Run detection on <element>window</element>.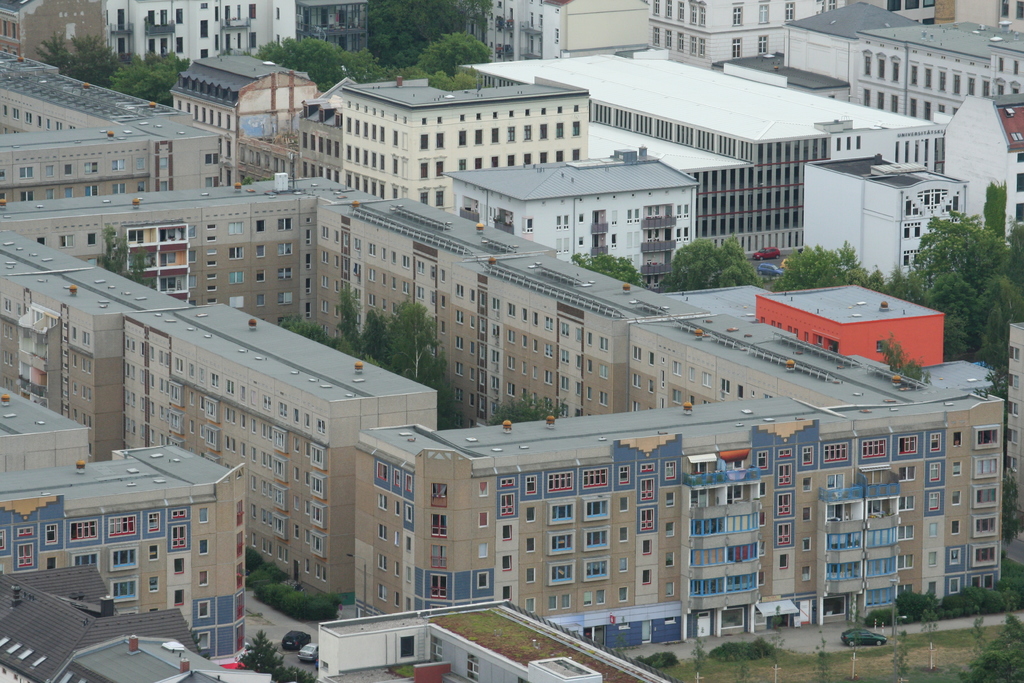
Result: [left=948, top=545, right=961, bottom=566].
